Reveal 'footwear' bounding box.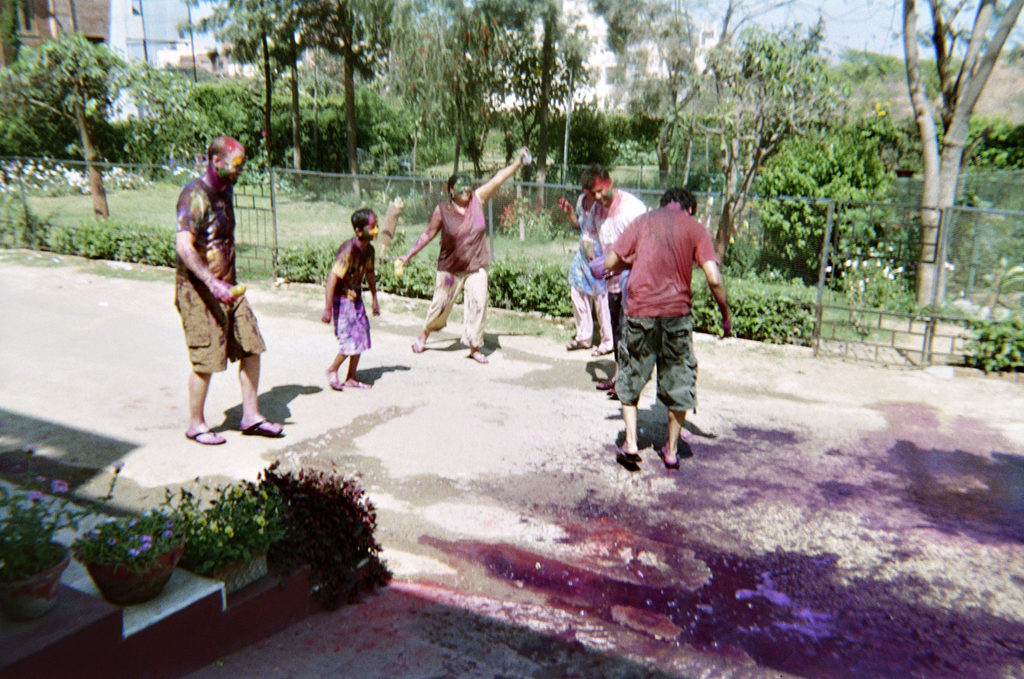
Revealed: l=186, t=422, r=226, b=446.
